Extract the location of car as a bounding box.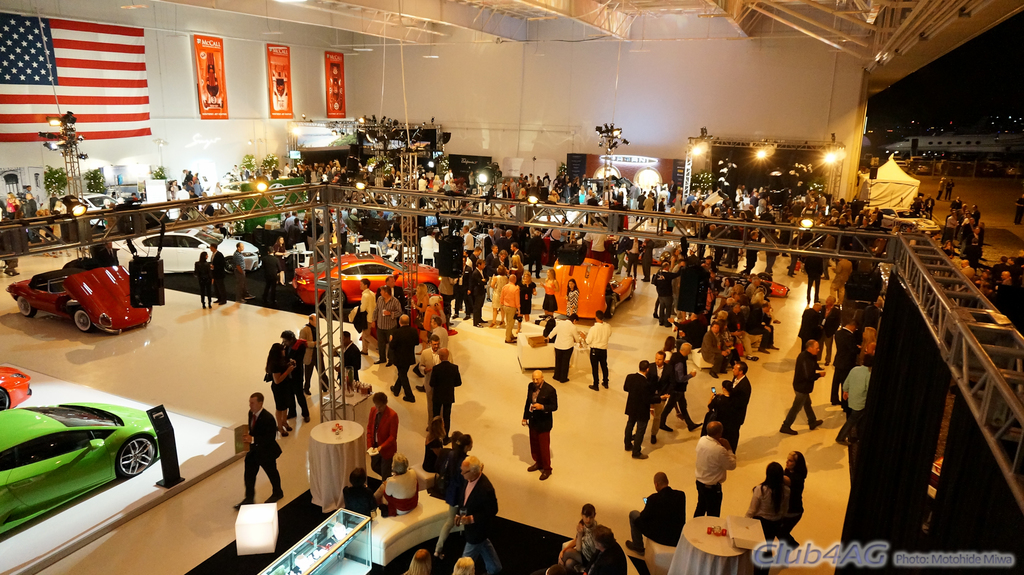
pyautogui.locateOnScreen(289, 249, 440, 311).
